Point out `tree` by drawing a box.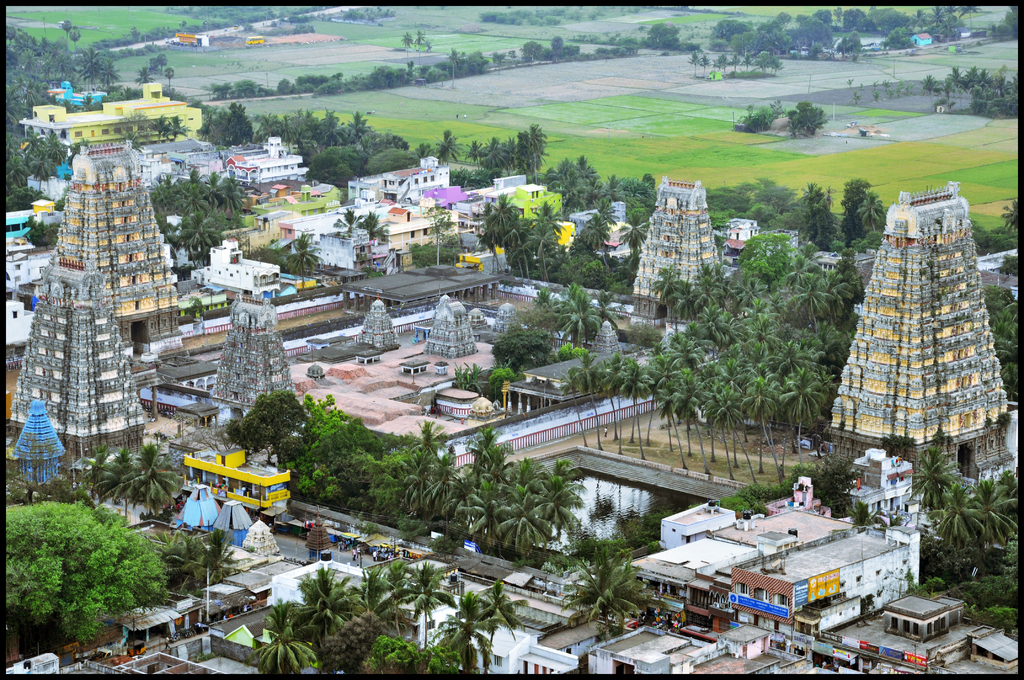
x1=157, y1=530, x2=240, y2=595.
